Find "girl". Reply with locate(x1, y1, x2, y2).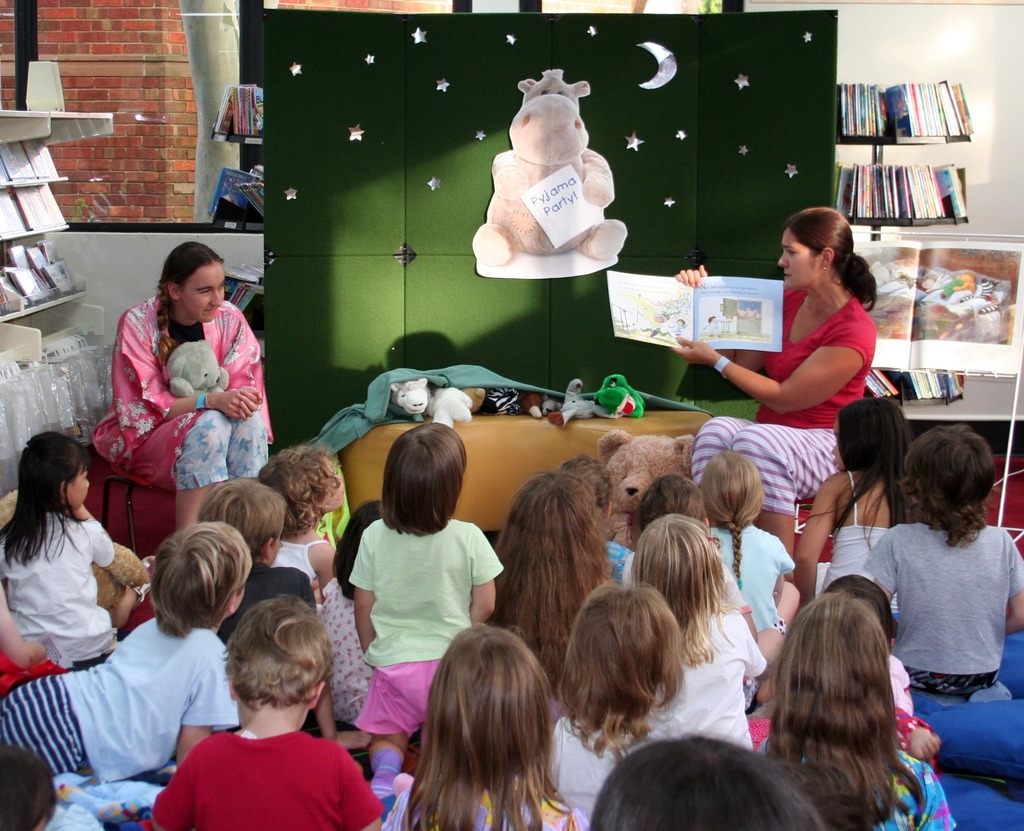
locate(790, 392, 915, 608).
